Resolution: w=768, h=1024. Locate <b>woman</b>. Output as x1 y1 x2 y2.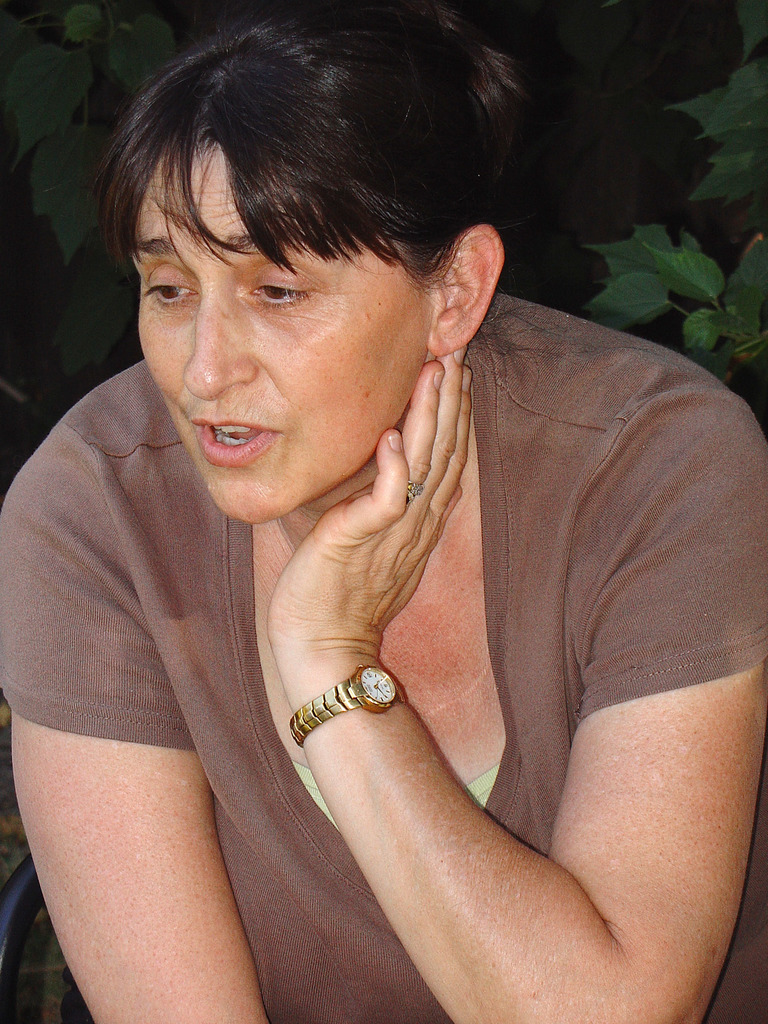
0 0 767 1023.
